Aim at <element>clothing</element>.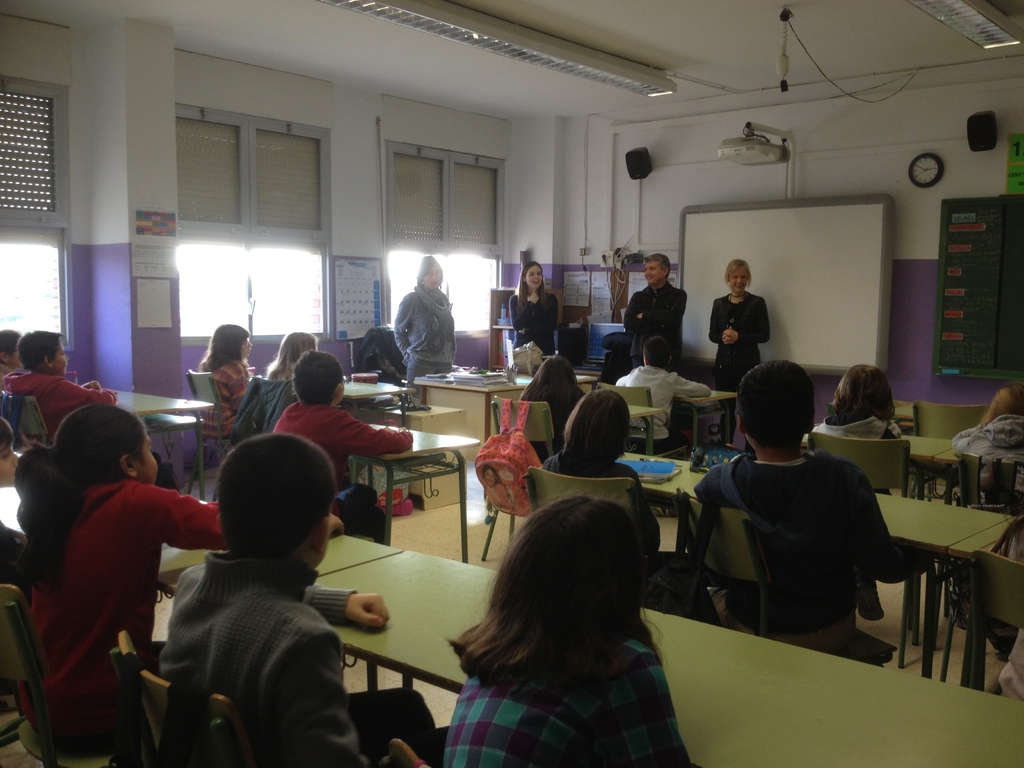
Aimed at (708, 294, 778, 393).
